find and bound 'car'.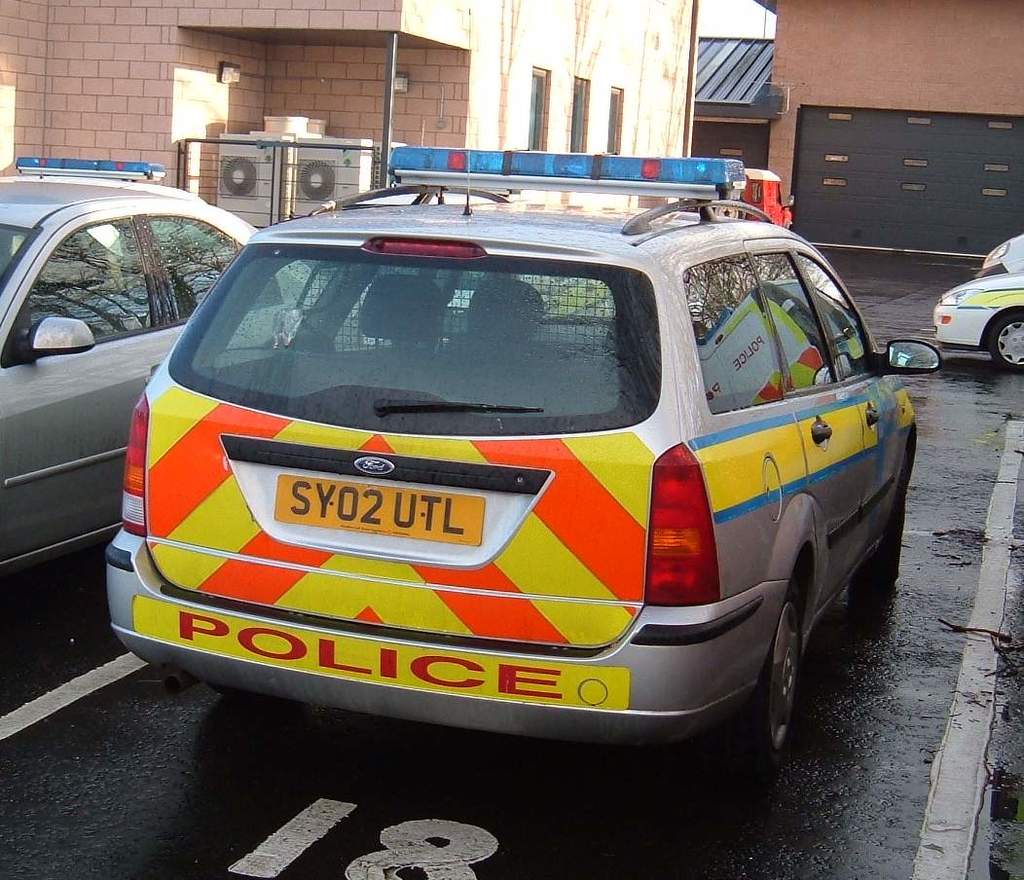
Bound: locate(931, 270, 1023, 376).
